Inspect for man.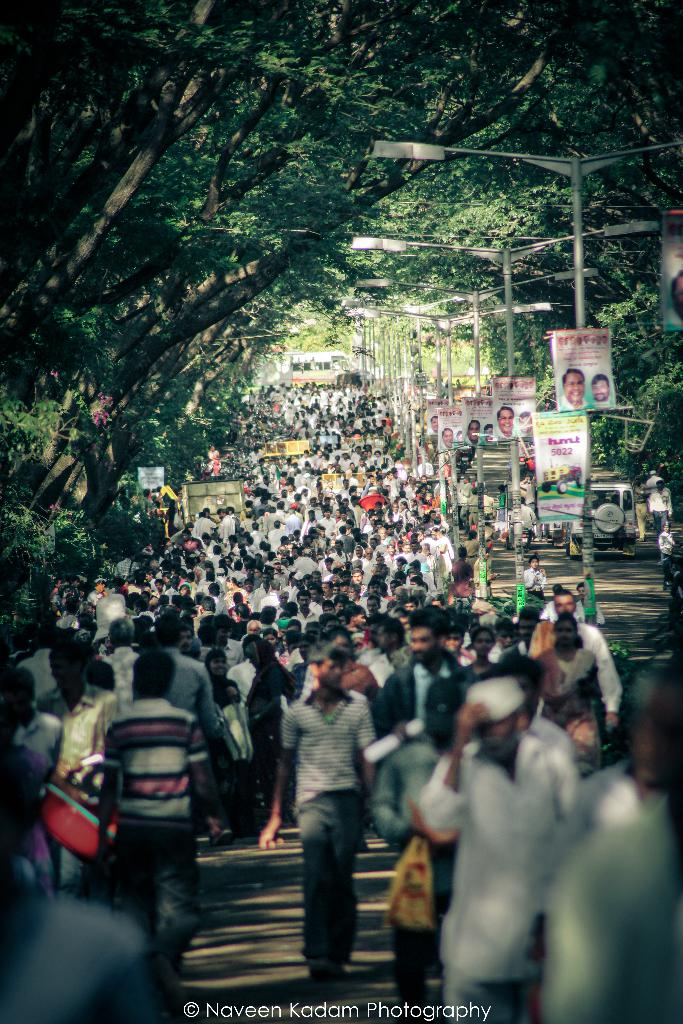
Inspection: [337, 524, 353, 548].
